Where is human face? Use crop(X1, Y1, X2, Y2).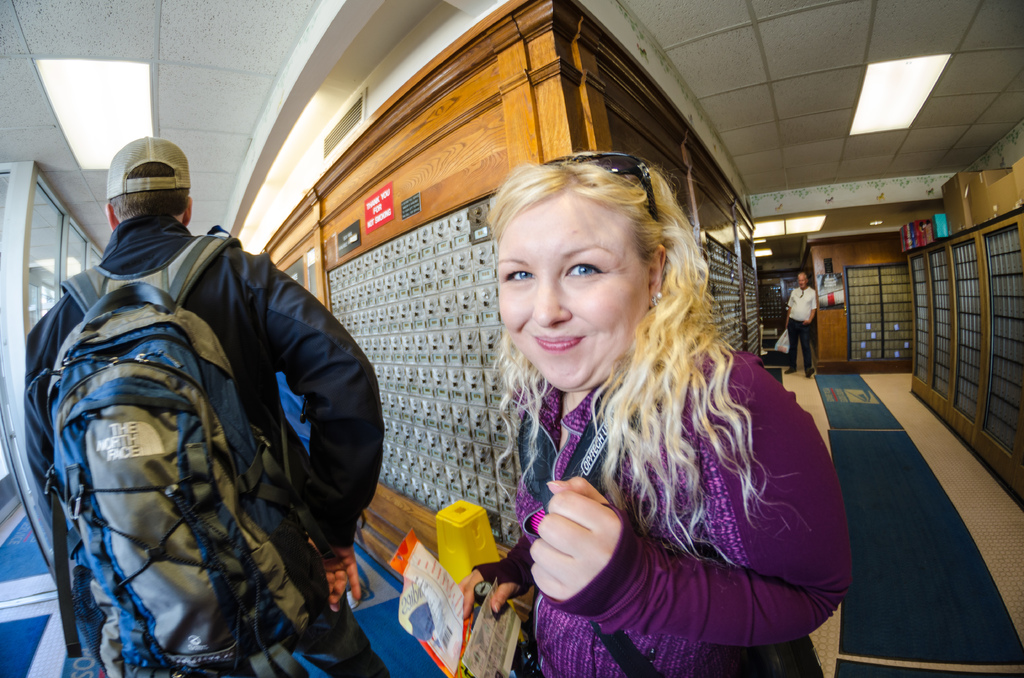
crop(494, 198, 646, 394).
